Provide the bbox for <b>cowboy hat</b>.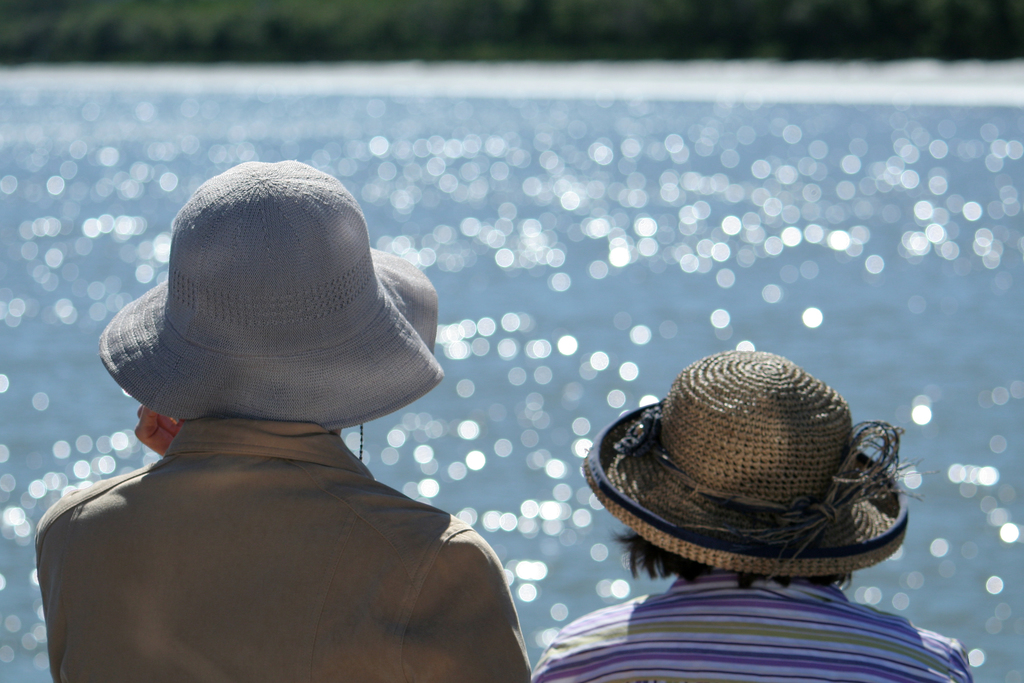
(566, 349, 912, 607).
